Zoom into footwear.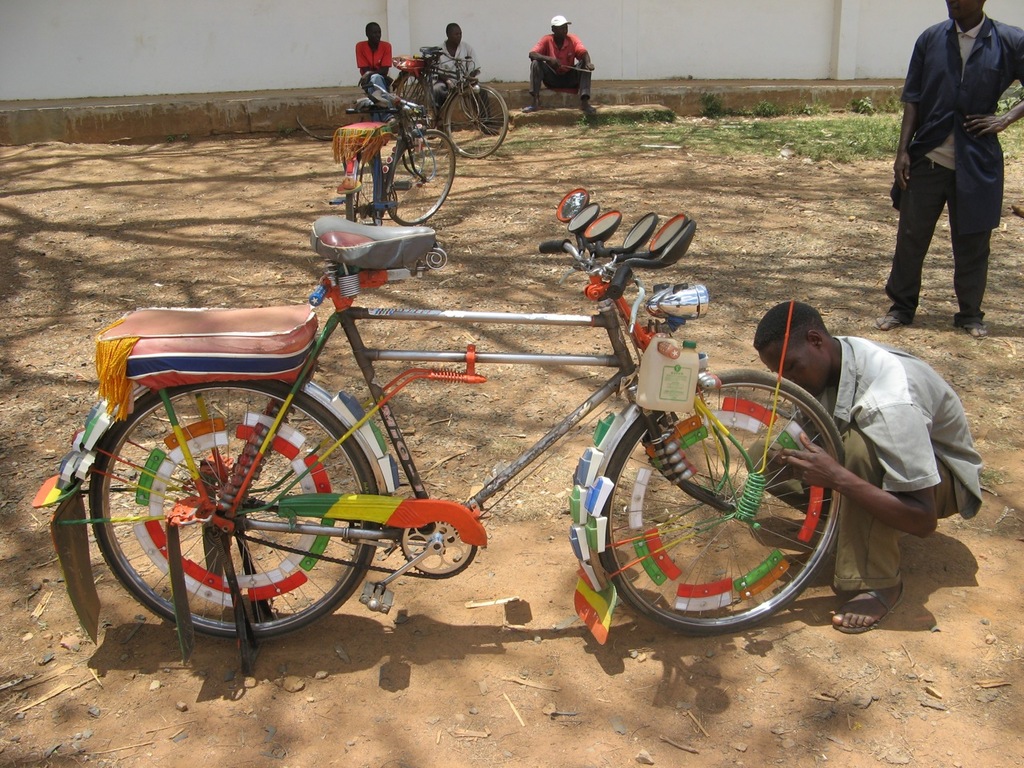
Zoom target: (x1=578, y1=94, x2=598, y2=114).
